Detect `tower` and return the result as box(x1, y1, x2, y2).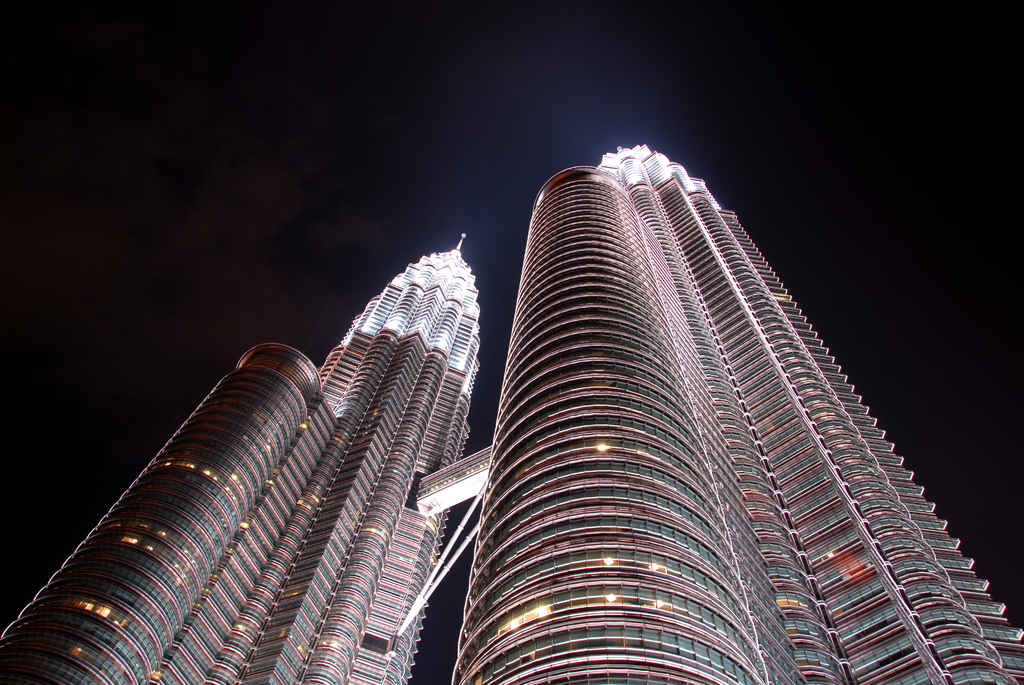
box(0, 147, 1023, 684).
